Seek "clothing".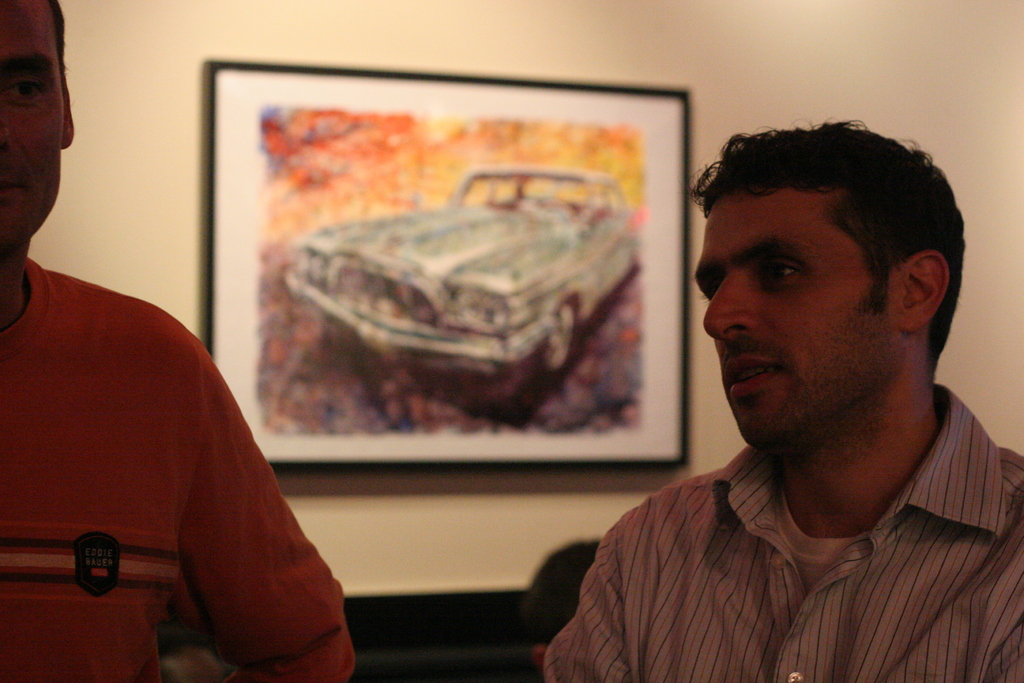
box(17, 212, 345, 682).
